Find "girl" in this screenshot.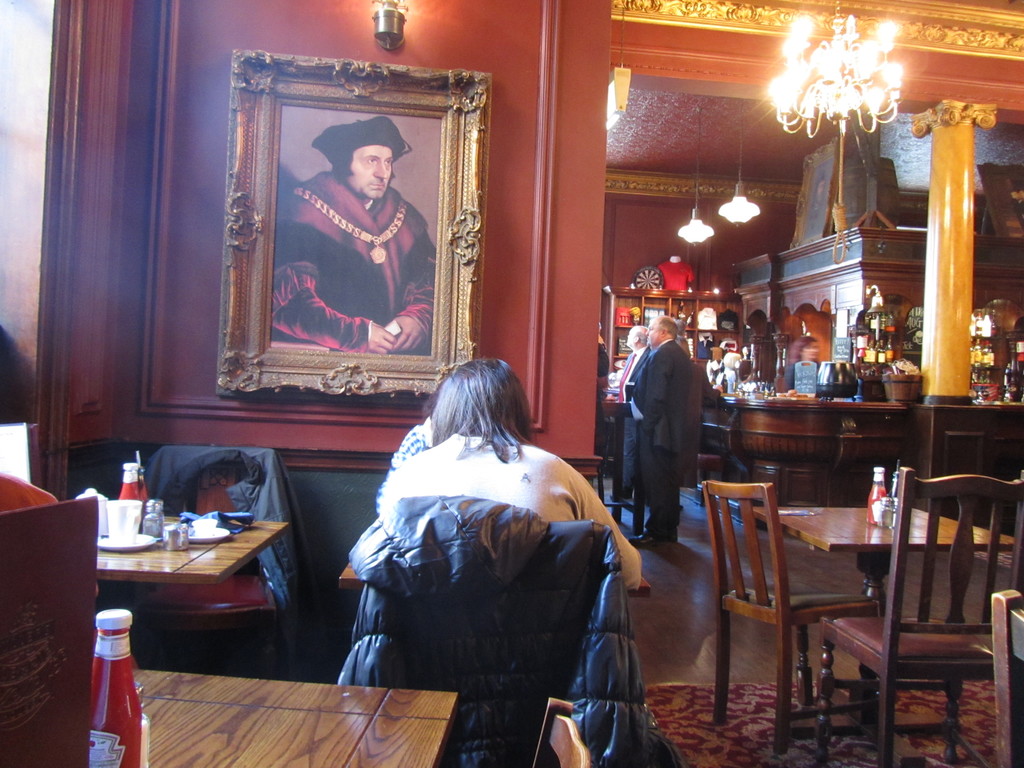
The bounding box for "girl" is bbox(384, 358, 641, 588).
